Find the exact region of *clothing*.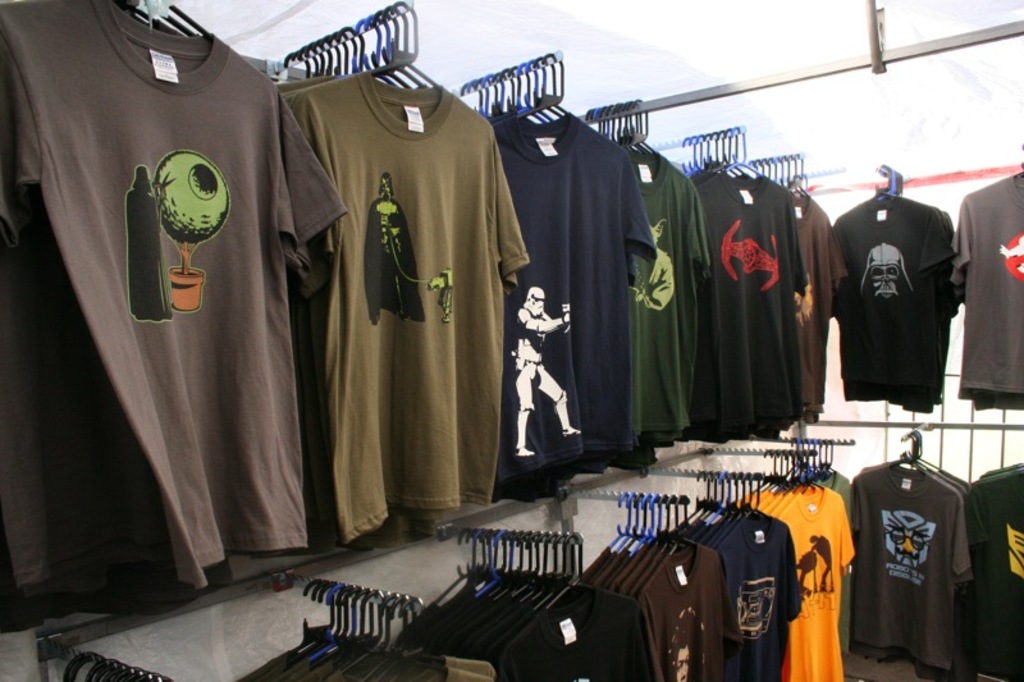
Exact region: BBox(684, 157, 800, 436).
